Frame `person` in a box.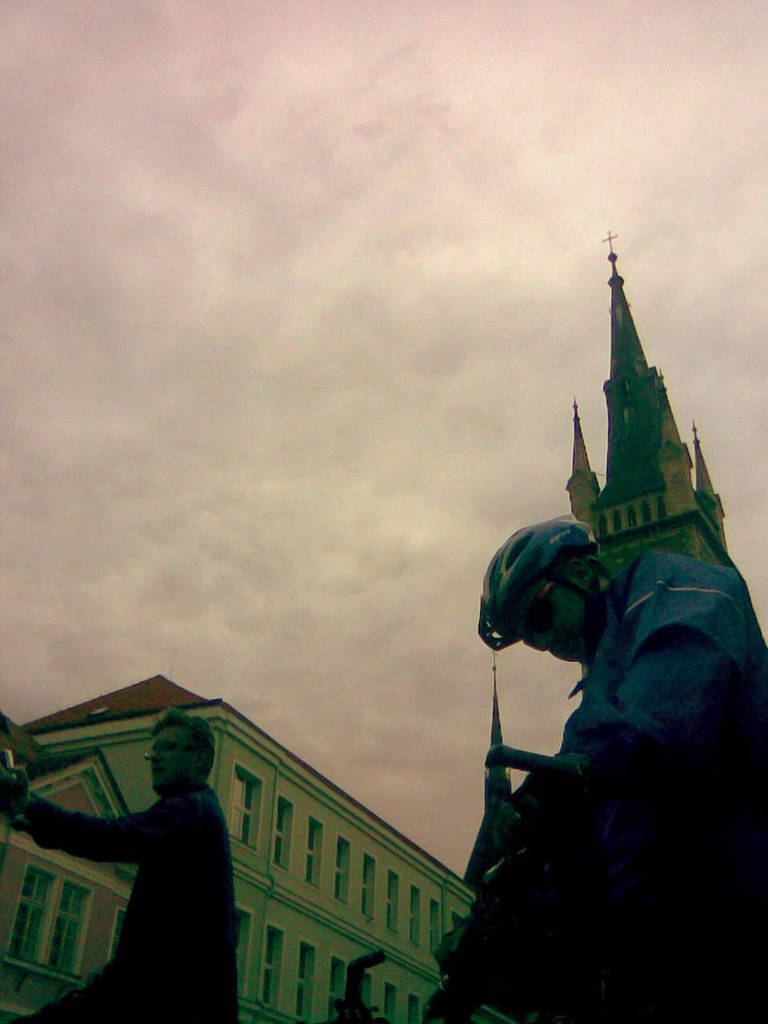
(x1=44, y1=706, x2=242, y2=1018).
